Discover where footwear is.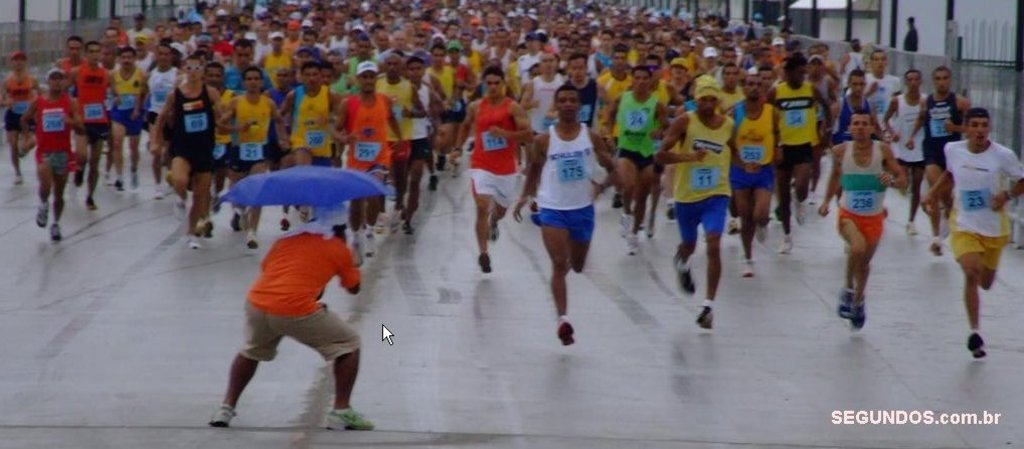
Discovered at 668:251:695:295.
